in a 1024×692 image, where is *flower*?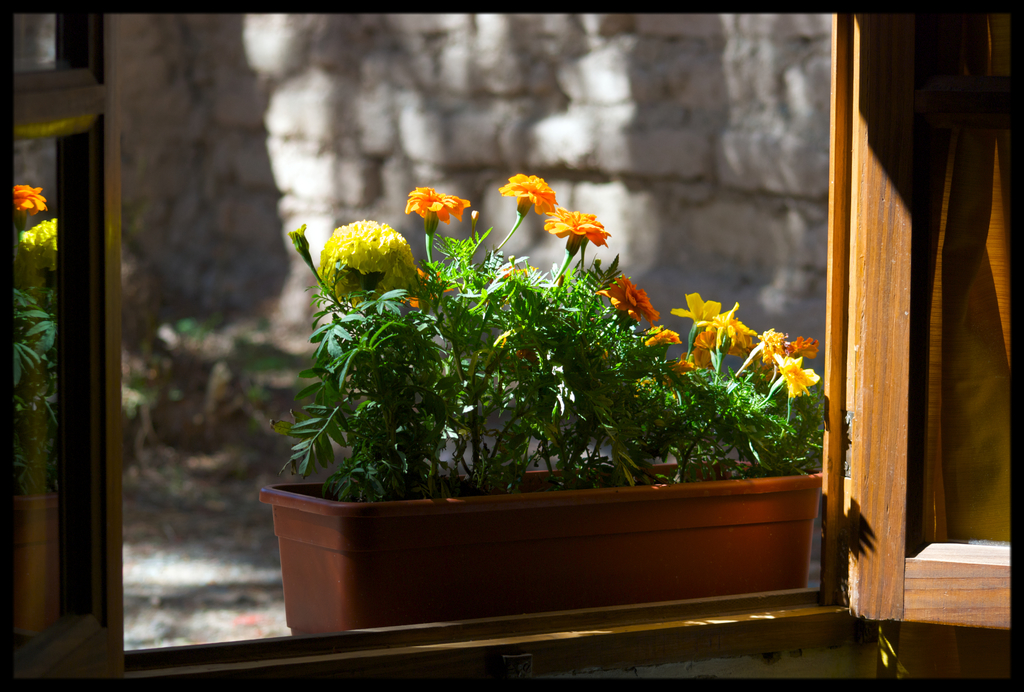
{"left": 645, "top": 328, "right": 679, "bottom": 343}.
